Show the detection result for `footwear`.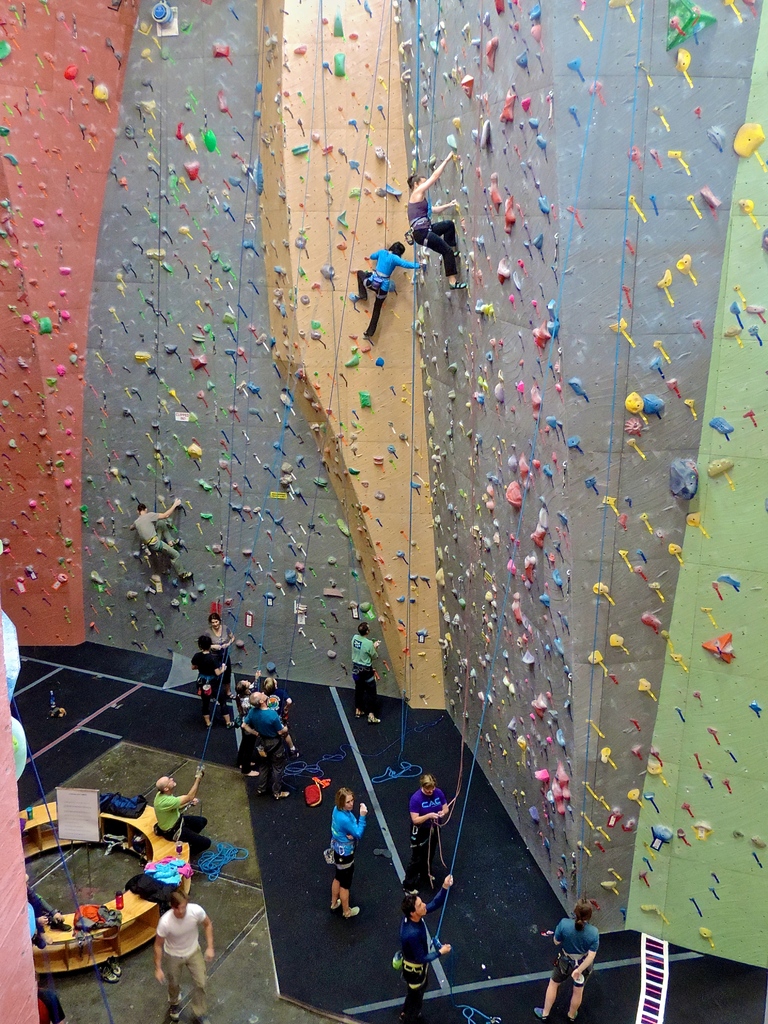
356 294 366 303.
